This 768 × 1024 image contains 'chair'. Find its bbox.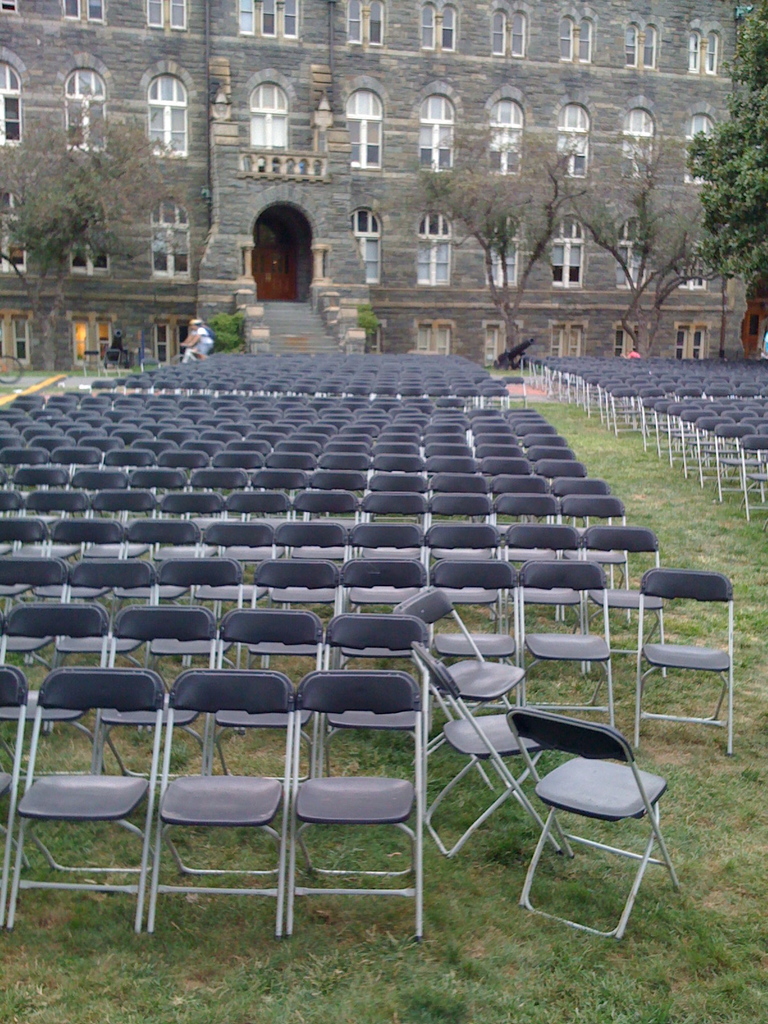
pyautogui.locateOnScreen(523, 678, 685, 950).
